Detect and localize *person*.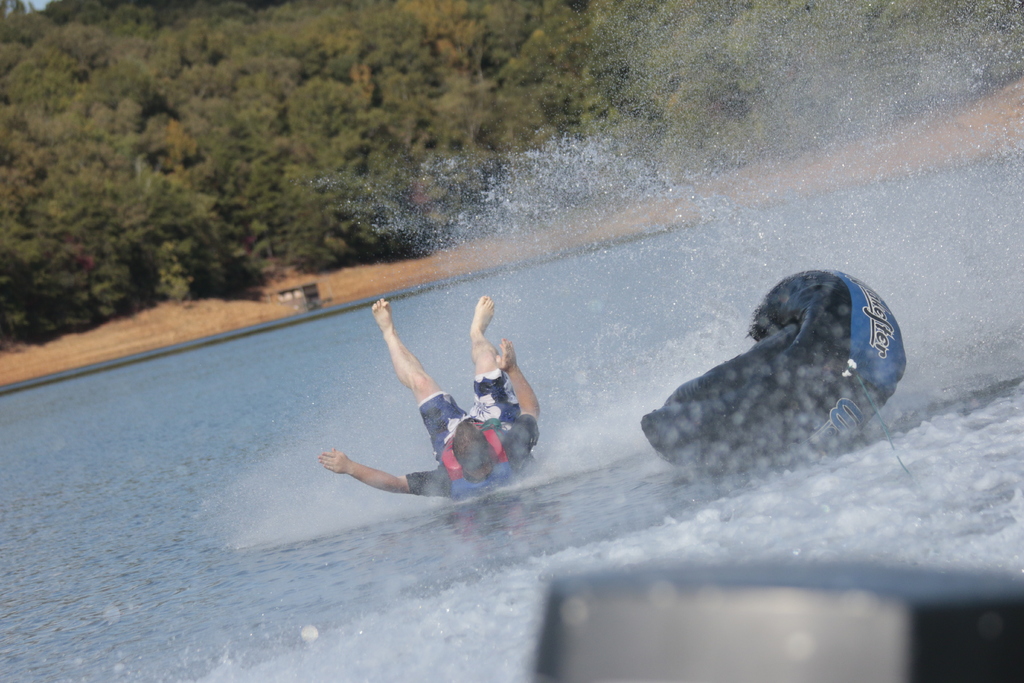
Localized at box(322, 292, 545, 508).
